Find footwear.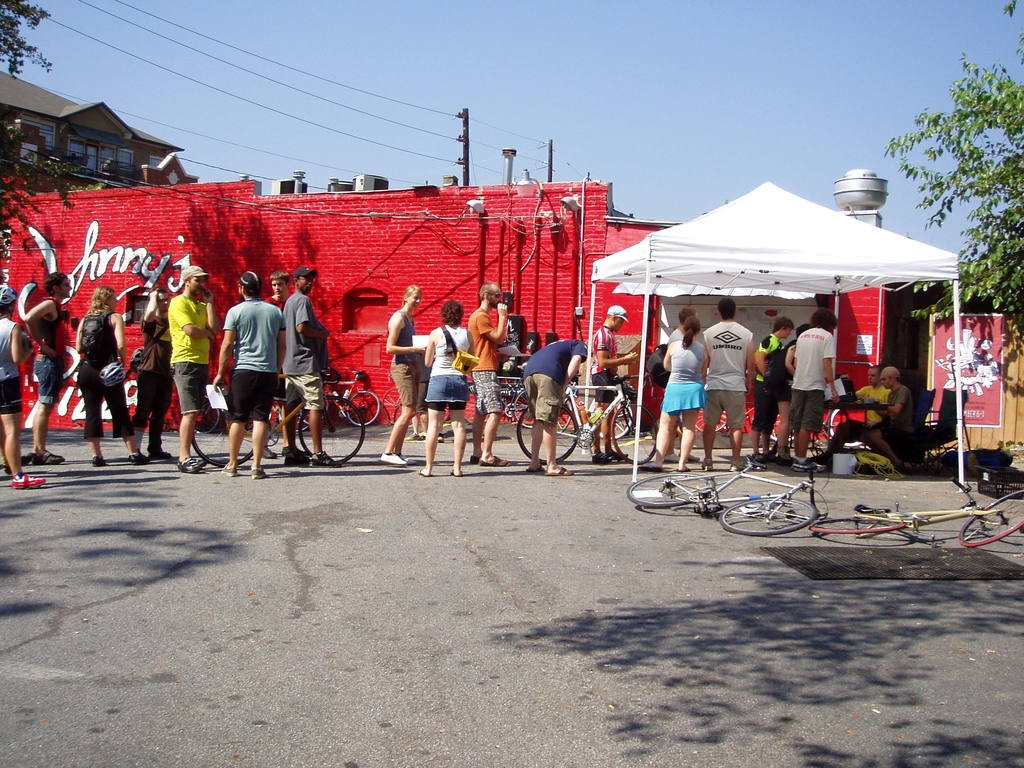
bbox=[591, 451, 612, 463].
